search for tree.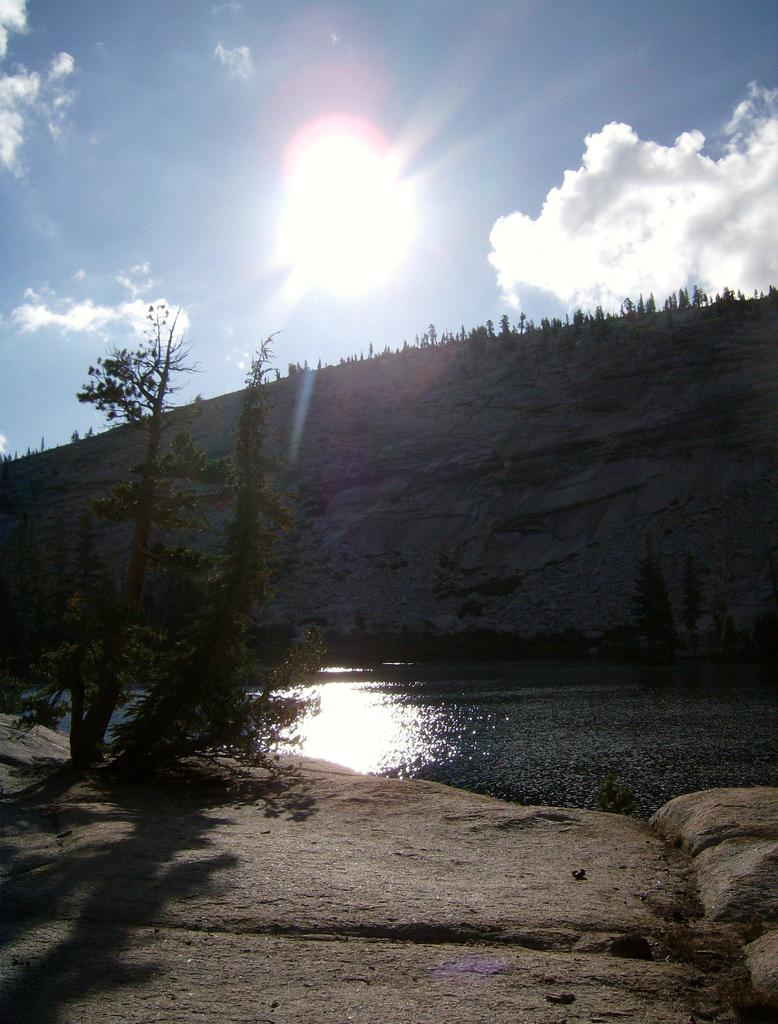
Found at left=734, top=285, right=747, bottom=307.
